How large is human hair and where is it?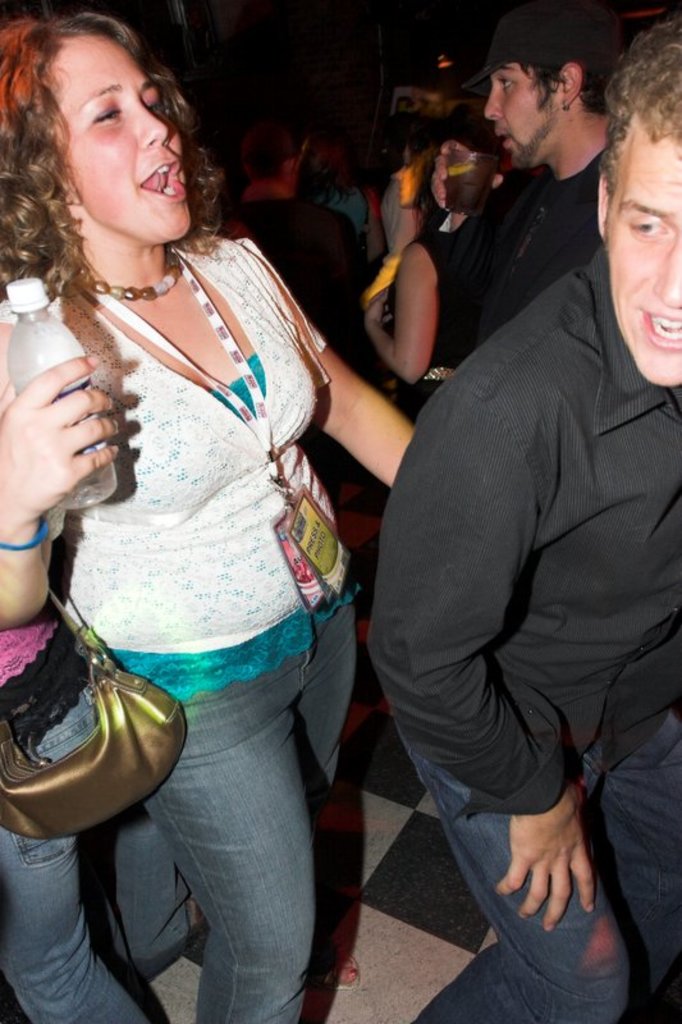
Bounding box: (508, 51, 600, 109).
